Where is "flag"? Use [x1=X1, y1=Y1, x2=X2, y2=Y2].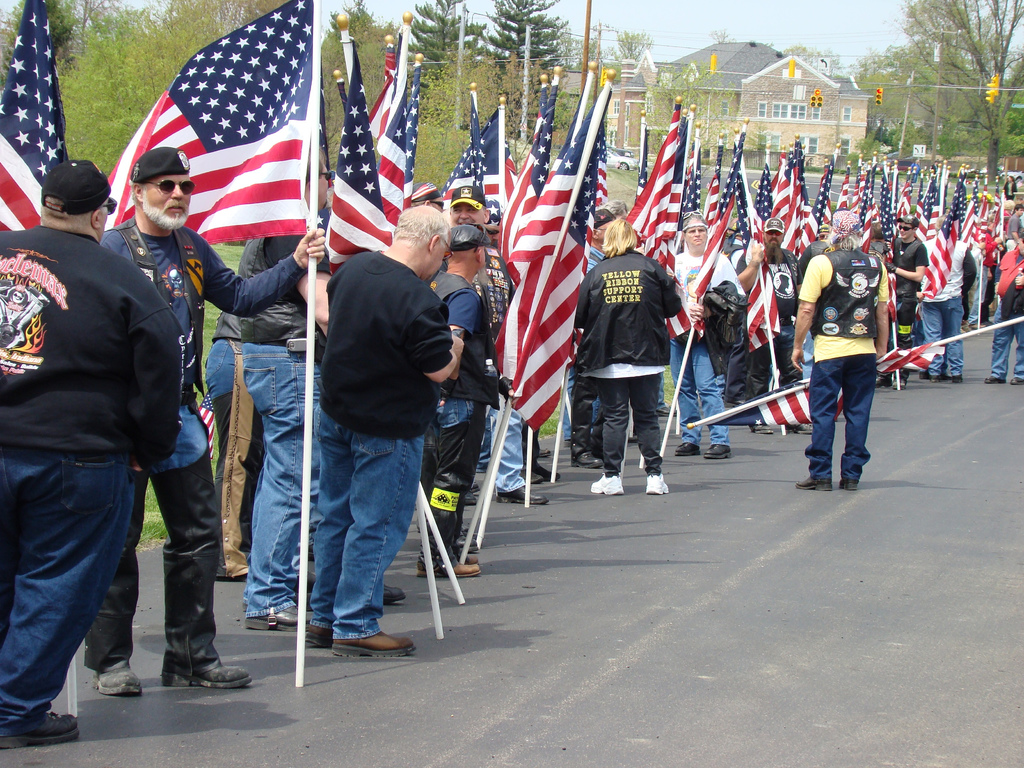
[x1=96, y1=0, x2=308, y2=237].
